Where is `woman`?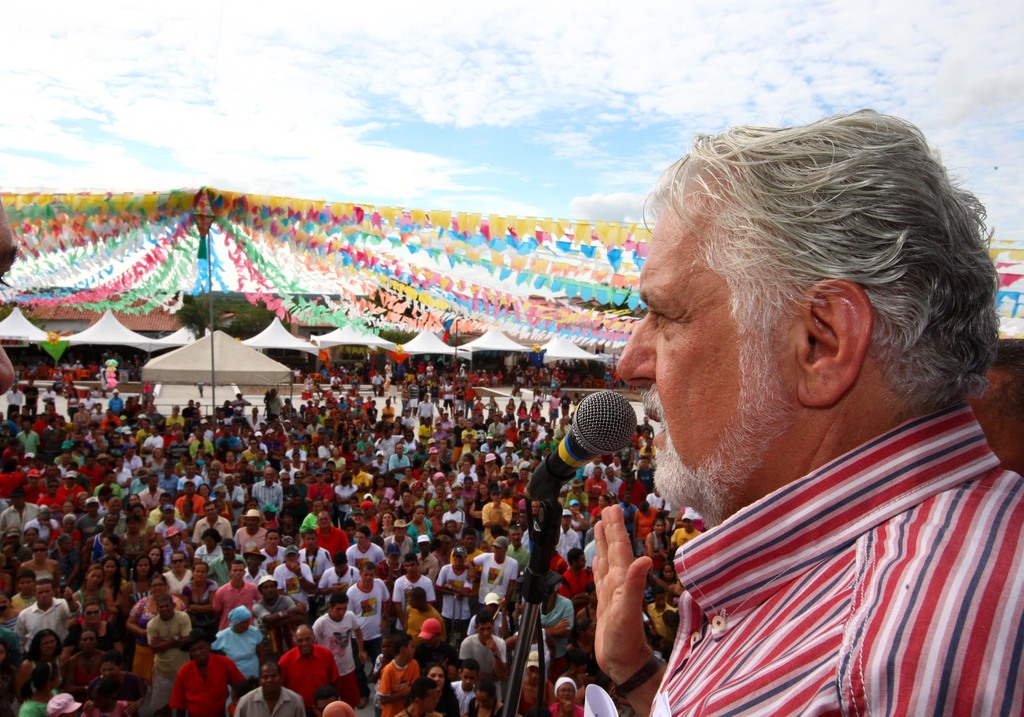
locate(76, 563, 118, 610).
